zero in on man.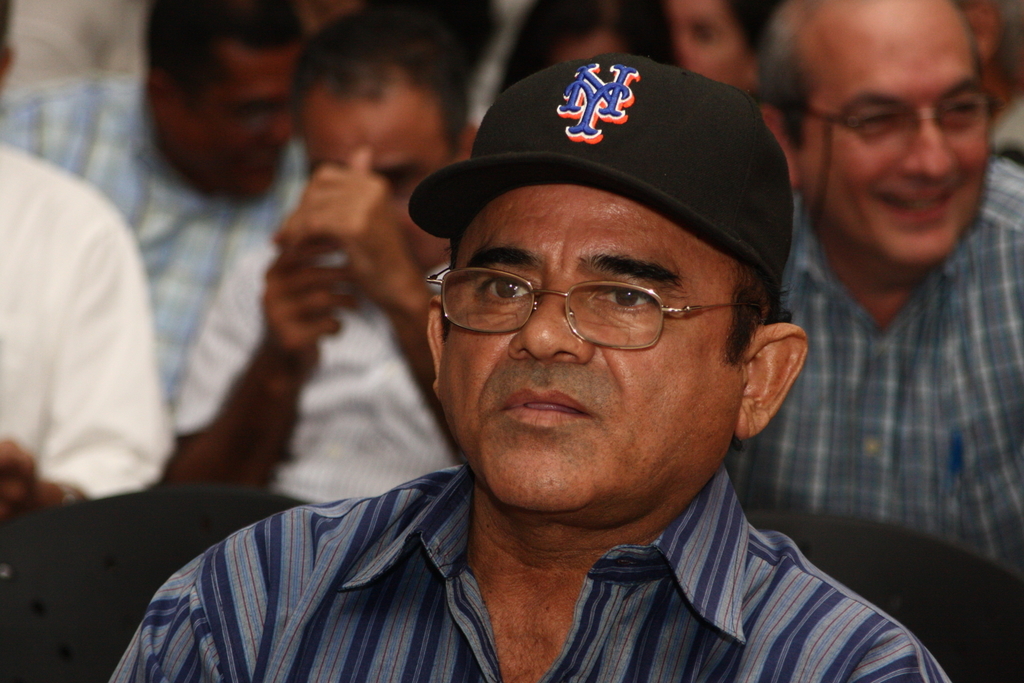
Zeroed in: BBox(0, 0, 189, 517).
